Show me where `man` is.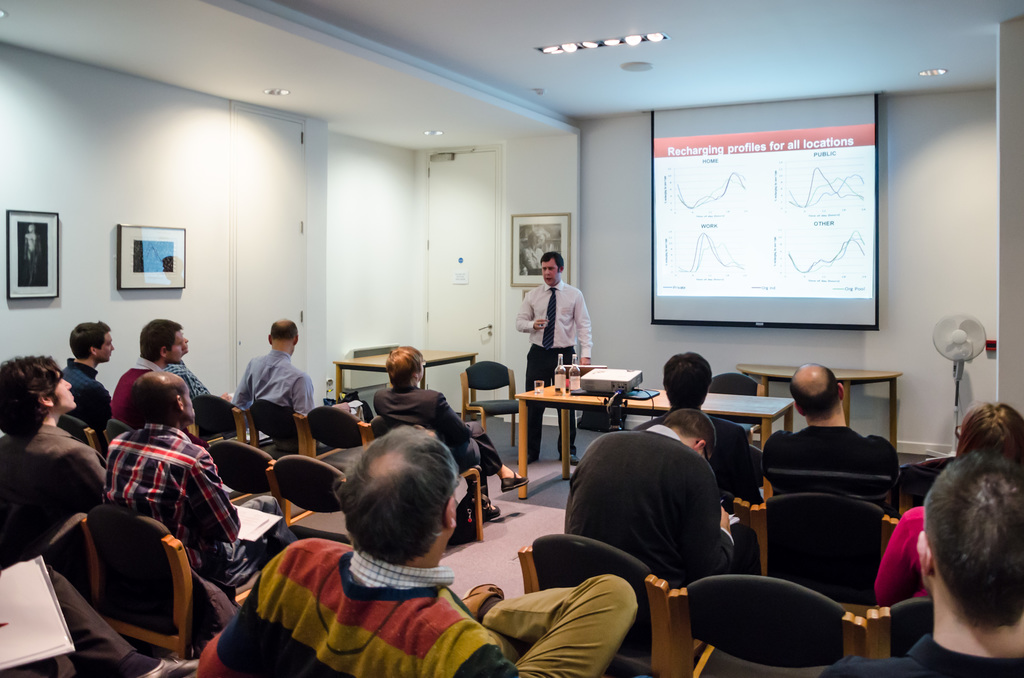
`man` is at 631 349 766 521.
